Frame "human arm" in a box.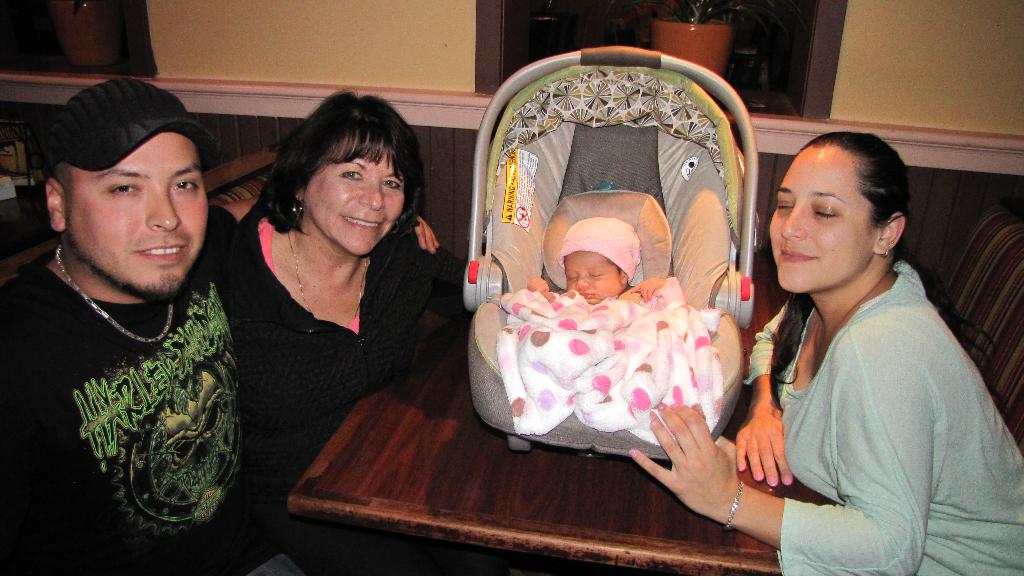
box=[628, 276, 685, 310].
